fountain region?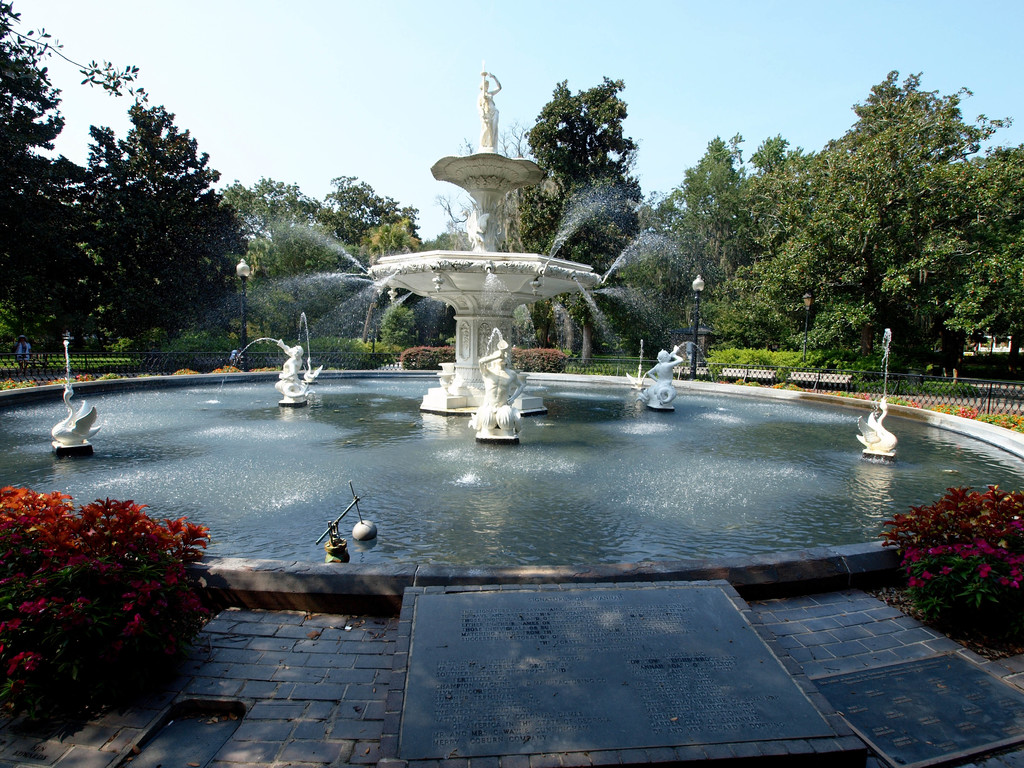
x1=45, y1=331, x2=91, y2=452
